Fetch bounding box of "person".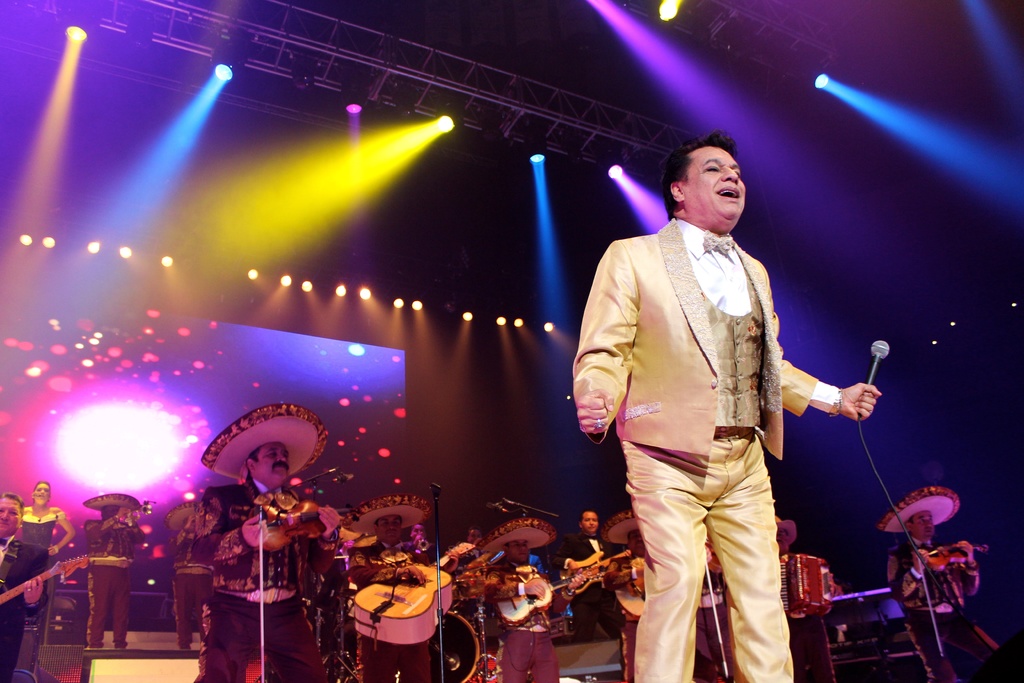
Bbox: [left=344, top=511, right=433, bottom=678].
